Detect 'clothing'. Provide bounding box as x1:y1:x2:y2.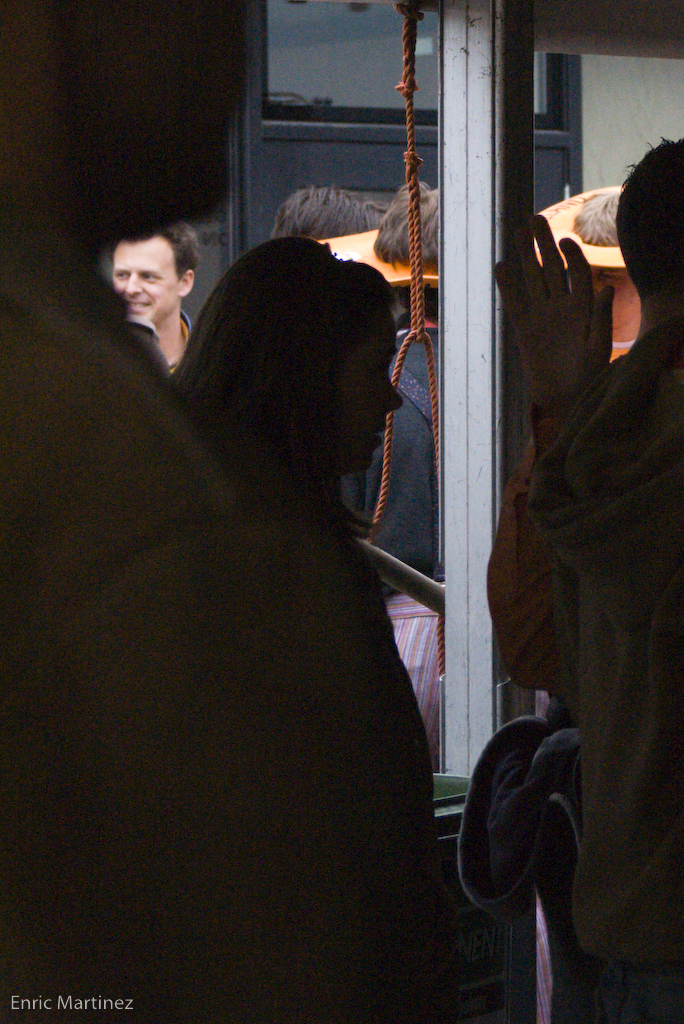
525:322:683:1023.
